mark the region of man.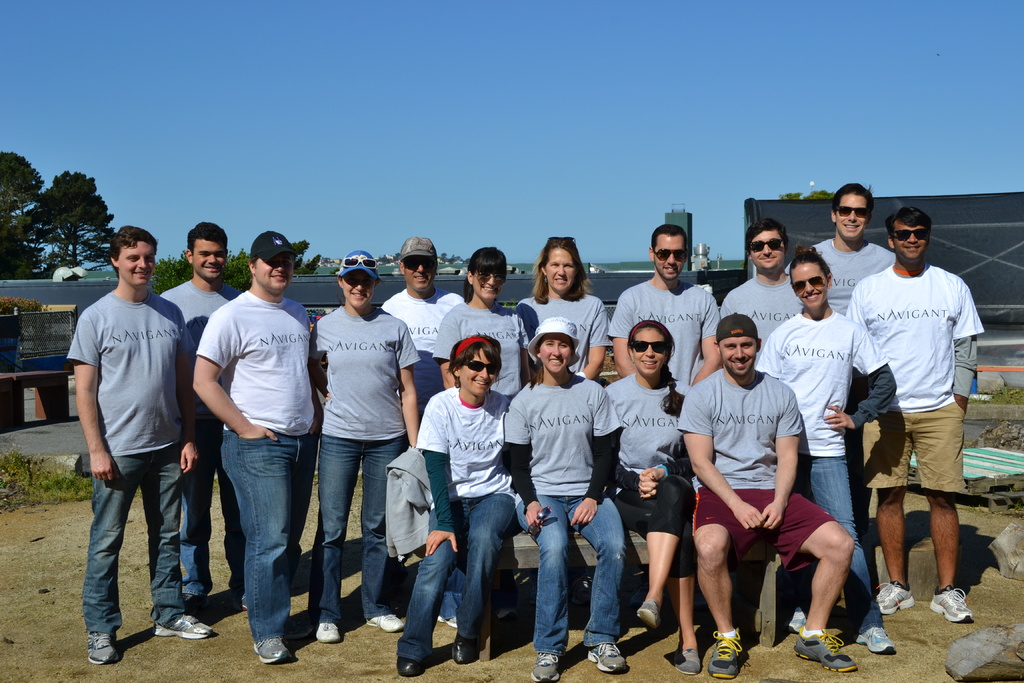
Region: box=[606, 224, 729, 408].
